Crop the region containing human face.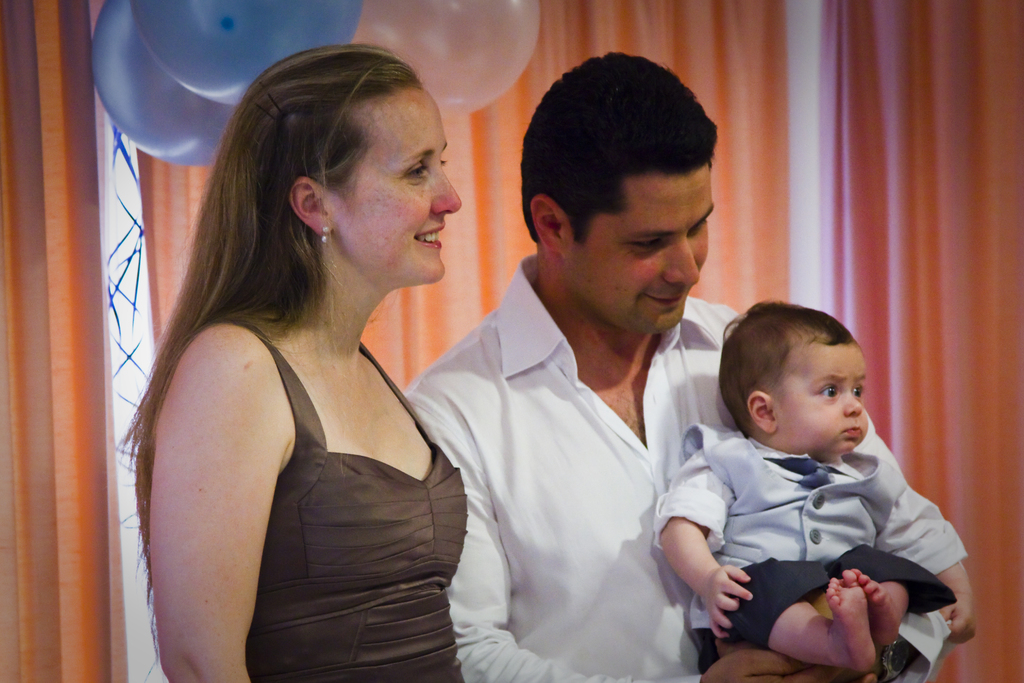
Crop region: 566,161,712,336.
